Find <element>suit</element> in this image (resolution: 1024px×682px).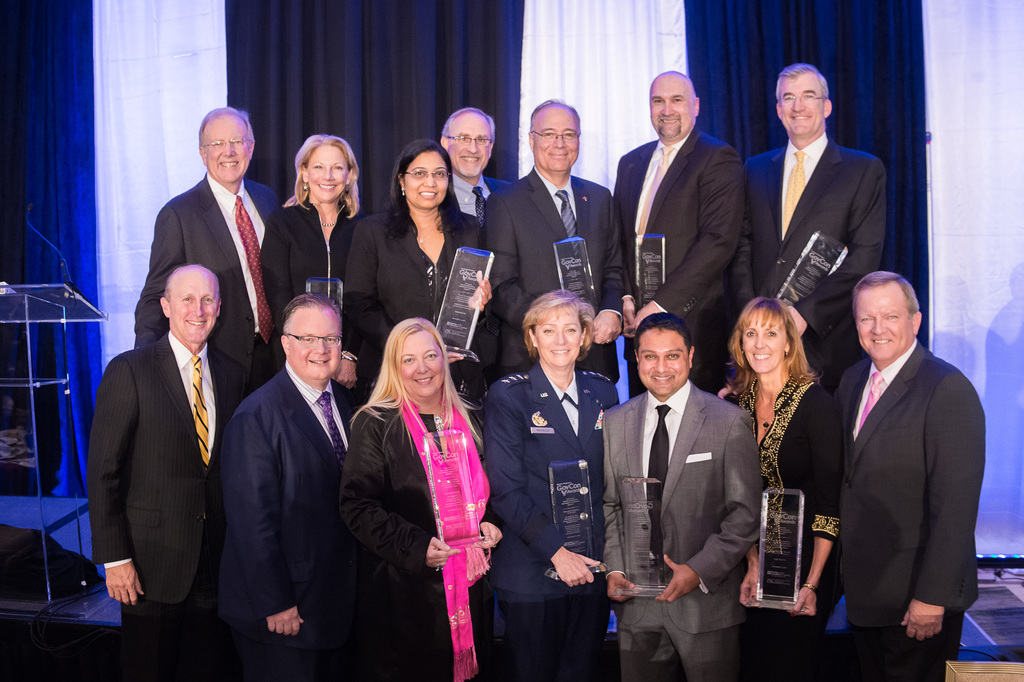
{"x1": 444, "y1": 169, "x2": 514, "y2": 234}.
